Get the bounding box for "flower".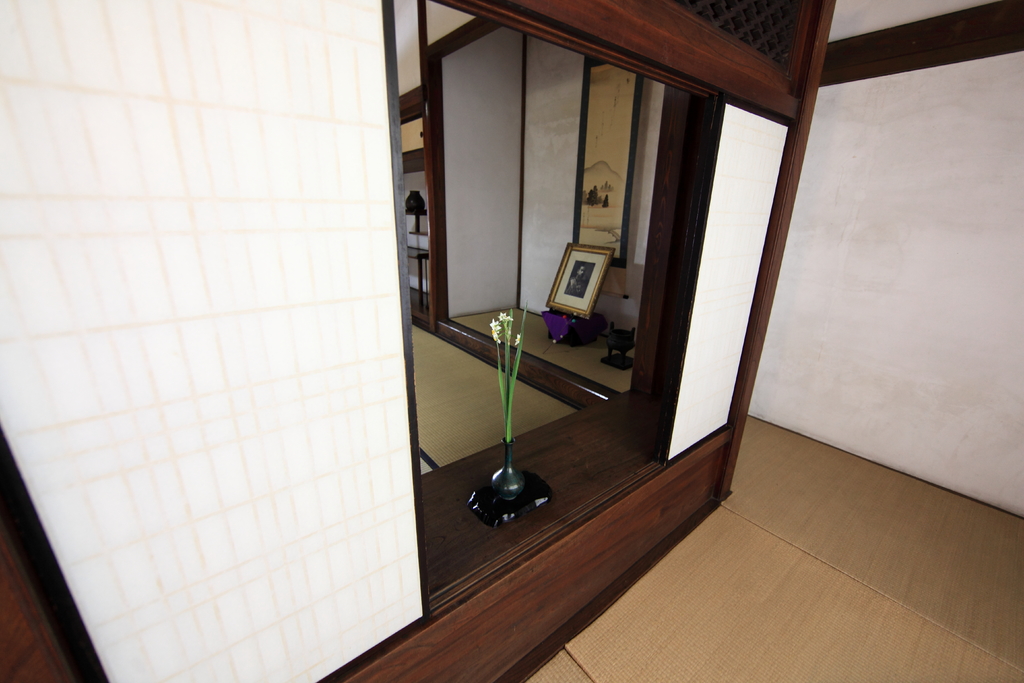
locate(490, 318, 497, 340).
